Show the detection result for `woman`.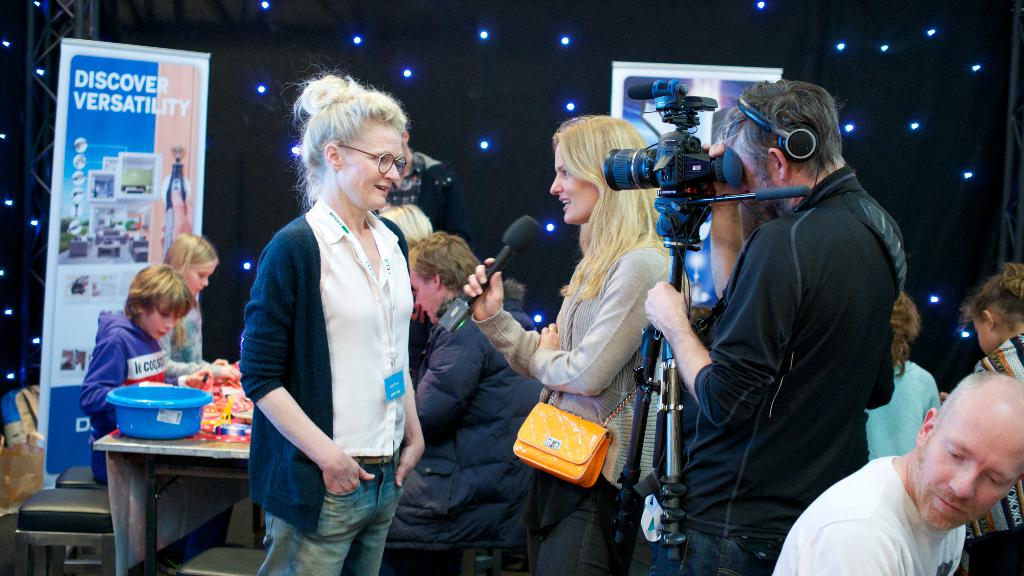
bbox=[387, 197, 430, 388].
